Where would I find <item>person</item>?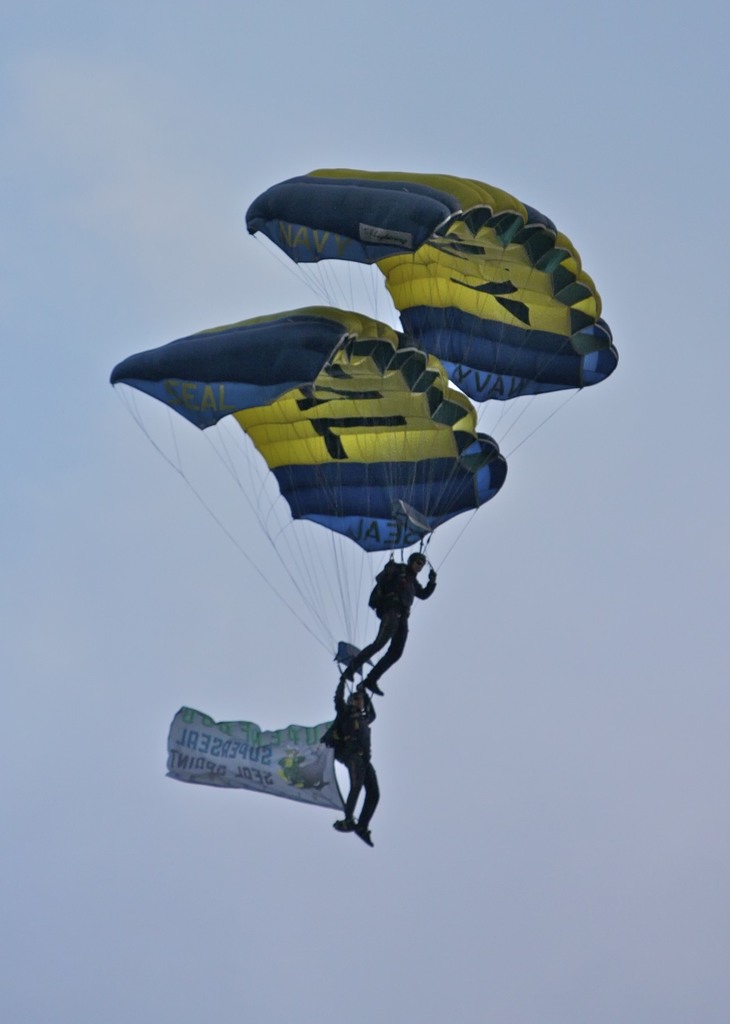
At l=342, t=550, r=447, b=697.
